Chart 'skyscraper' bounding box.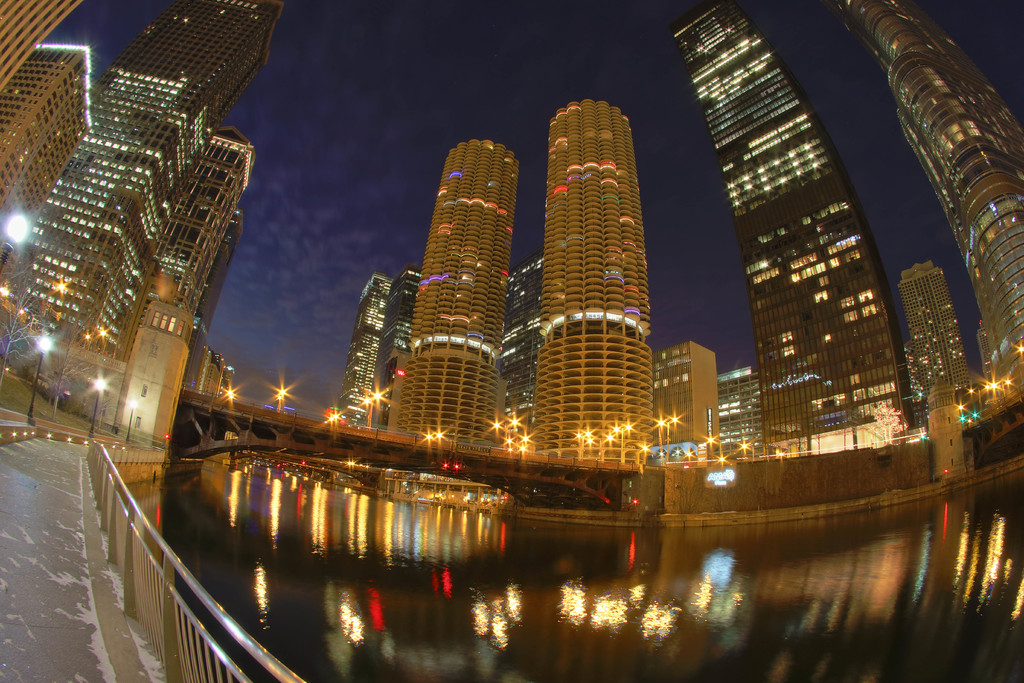
Charted: crop(714, 361, 765, 454).
